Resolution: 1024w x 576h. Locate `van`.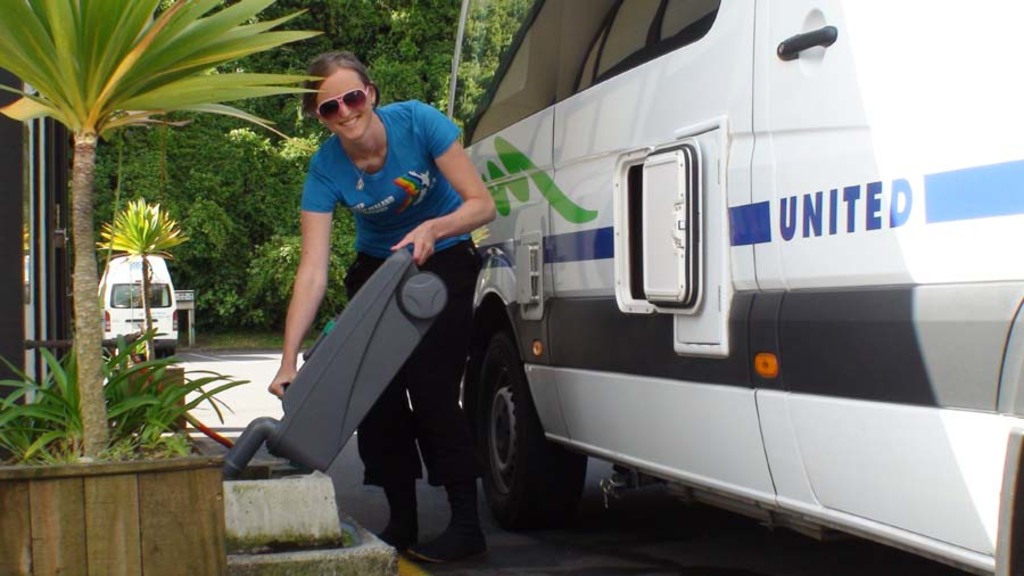
(x1=98, y1=253, x2=181, y2=363).
